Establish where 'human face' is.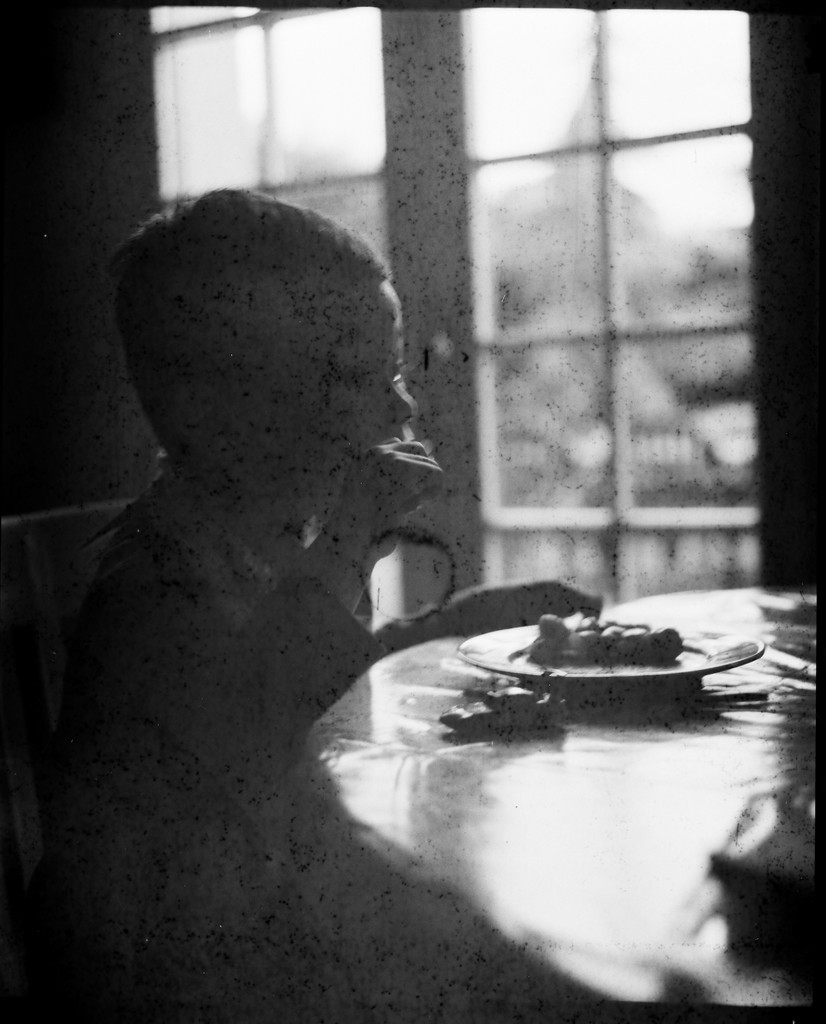
Established at rect(215, 279, 416, 507).
